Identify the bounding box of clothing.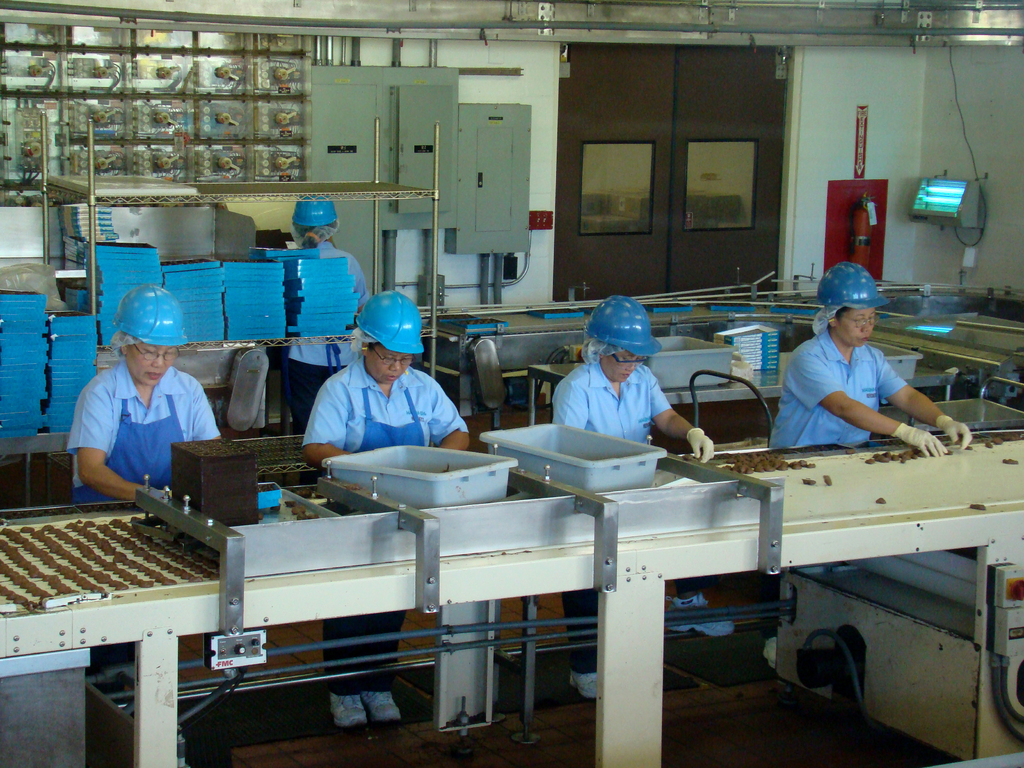
pyautogui.locateOnScreen(299, 355, 468, 696).
